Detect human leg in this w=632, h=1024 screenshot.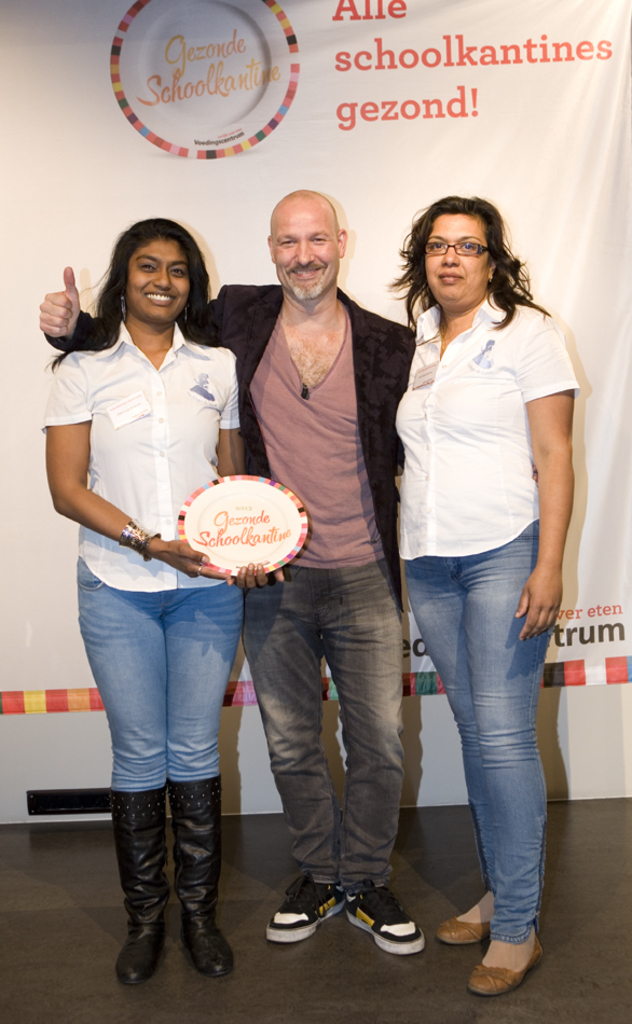
Detection: region(408, 540, 553, 991).
